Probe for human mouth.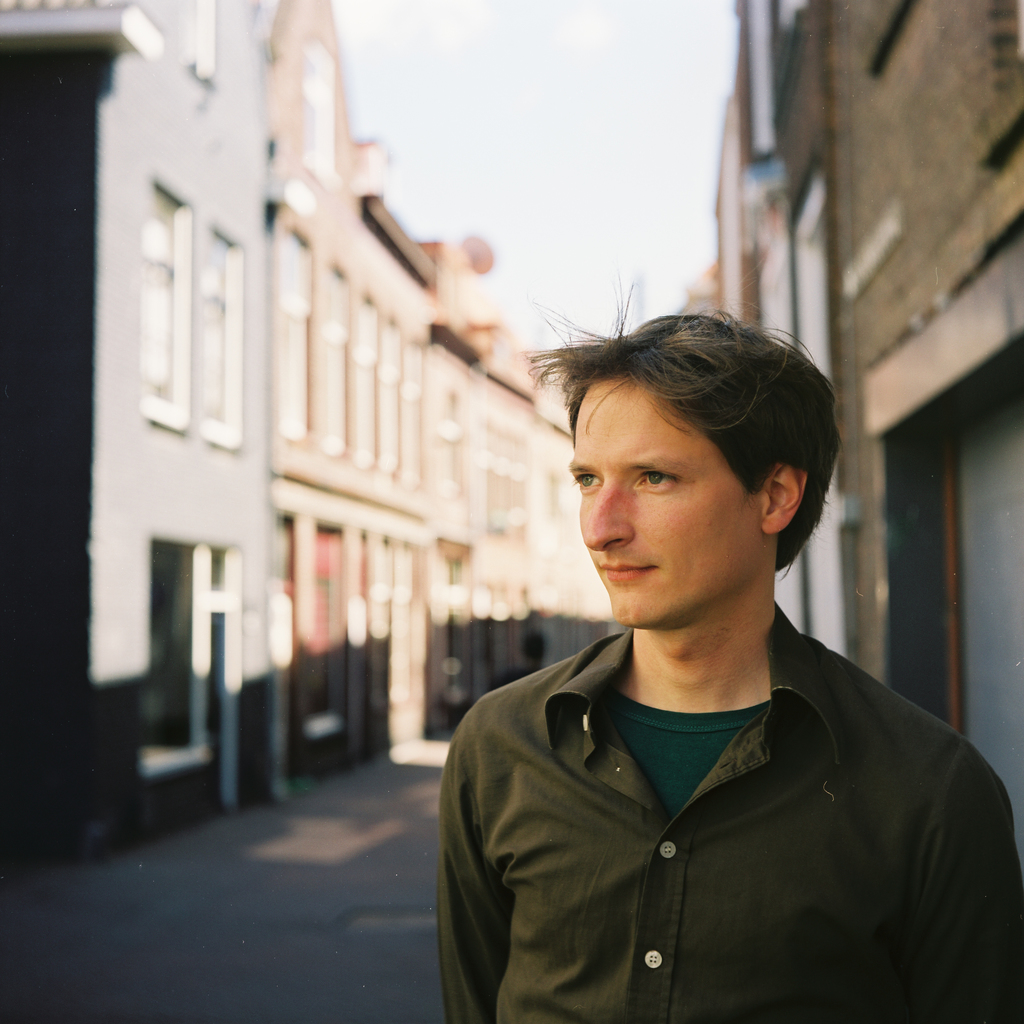
Probe result: [left=597, top=563, right=654, bottom=582].
